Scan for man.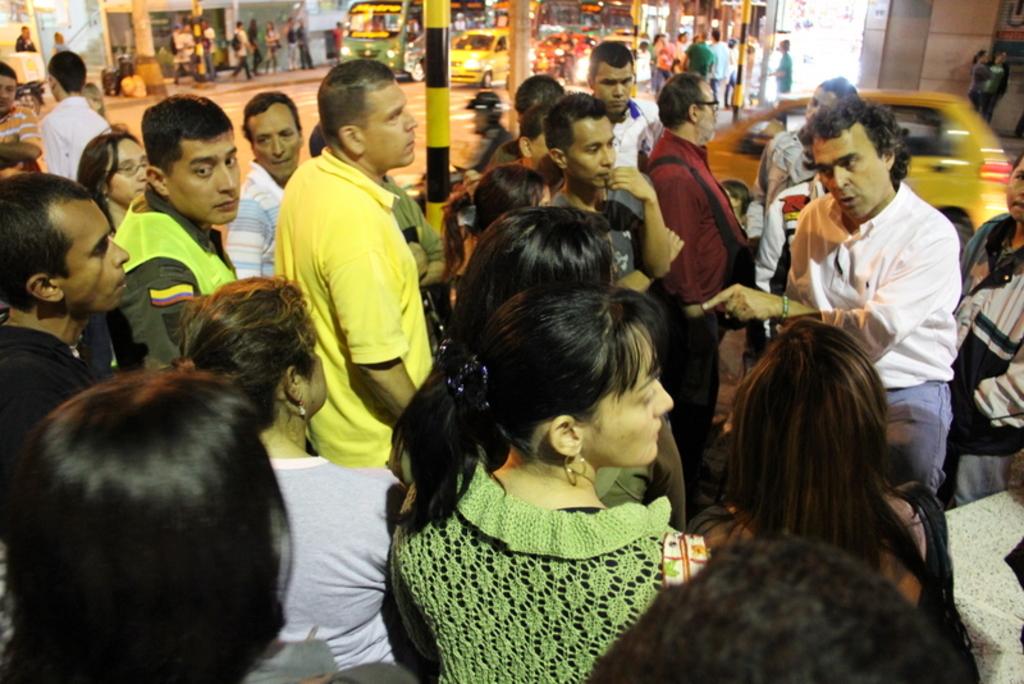
Scan result: [0,58,44,170].
